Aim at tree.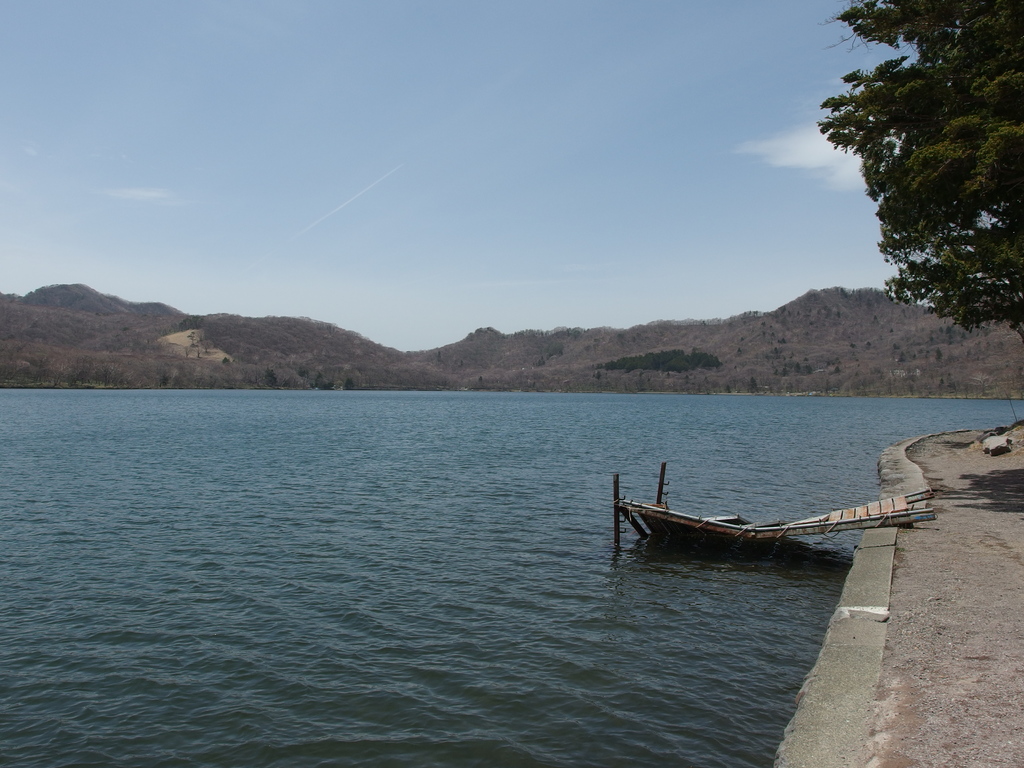
Aimed at locate(593, 371, 602, 380).
